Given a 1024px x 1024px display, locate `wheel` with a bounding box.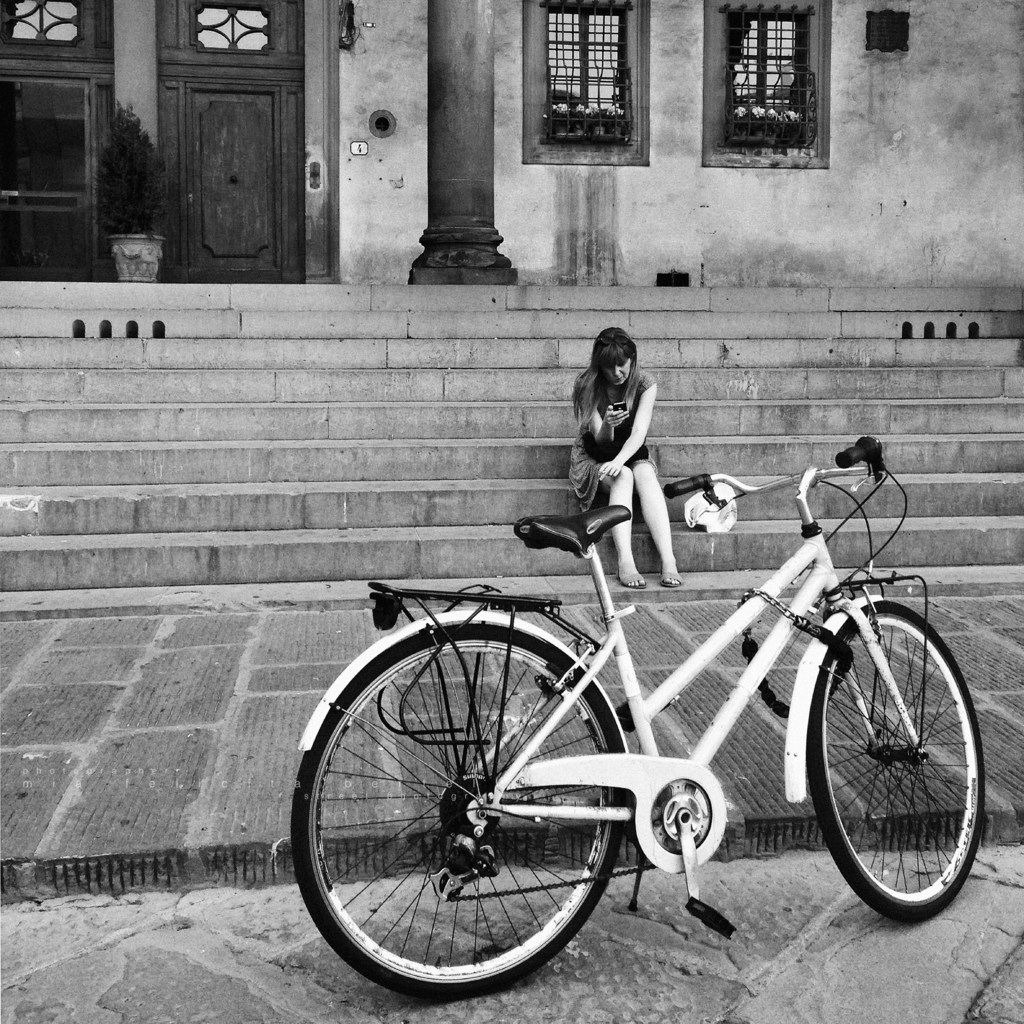
Located: [800, 595, 991, 915].
